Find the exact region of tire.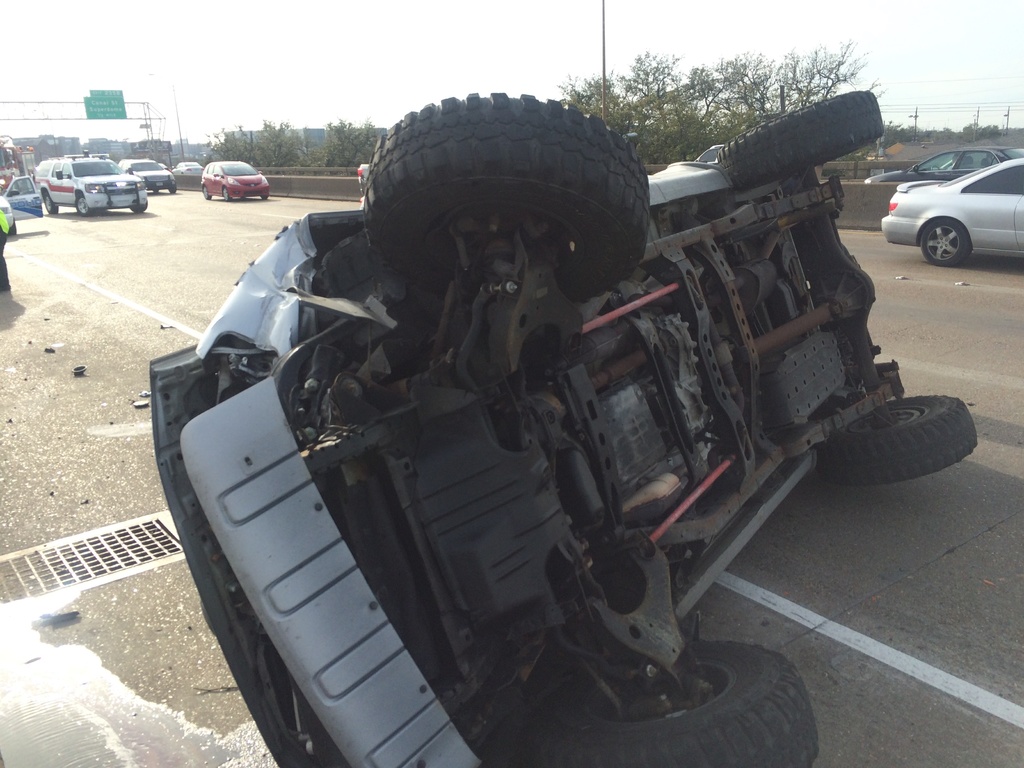
Exact region: (x1=922, y1=220, x2=972, y2=268).
